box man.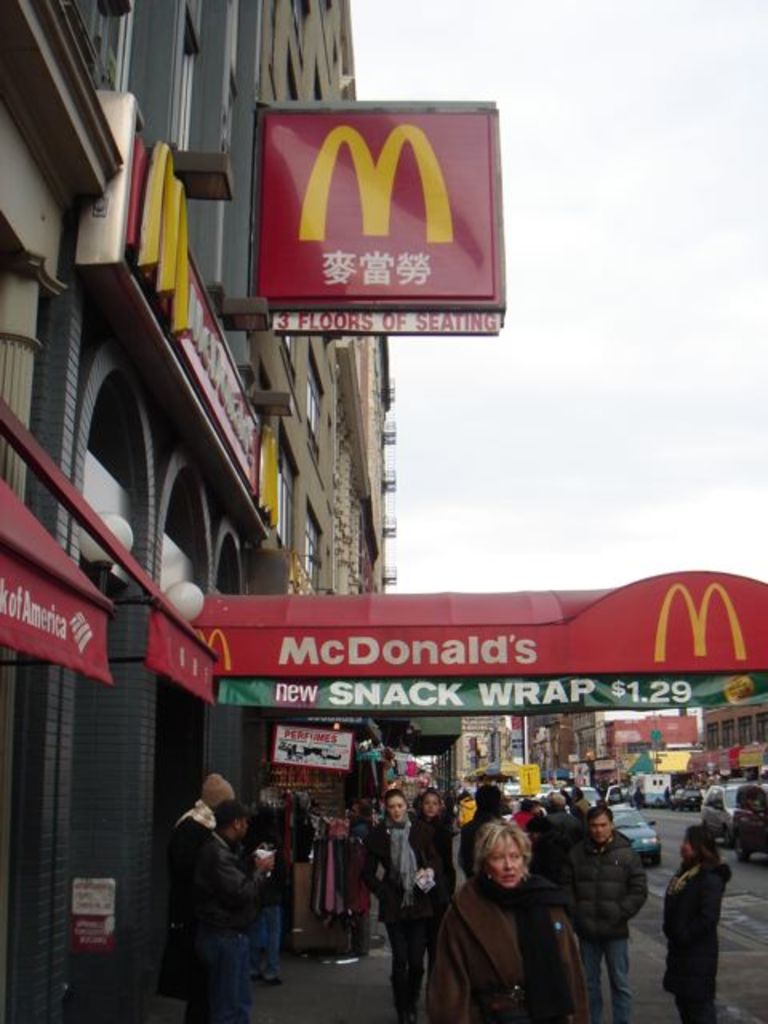
region(456, 781, 510, 883).
